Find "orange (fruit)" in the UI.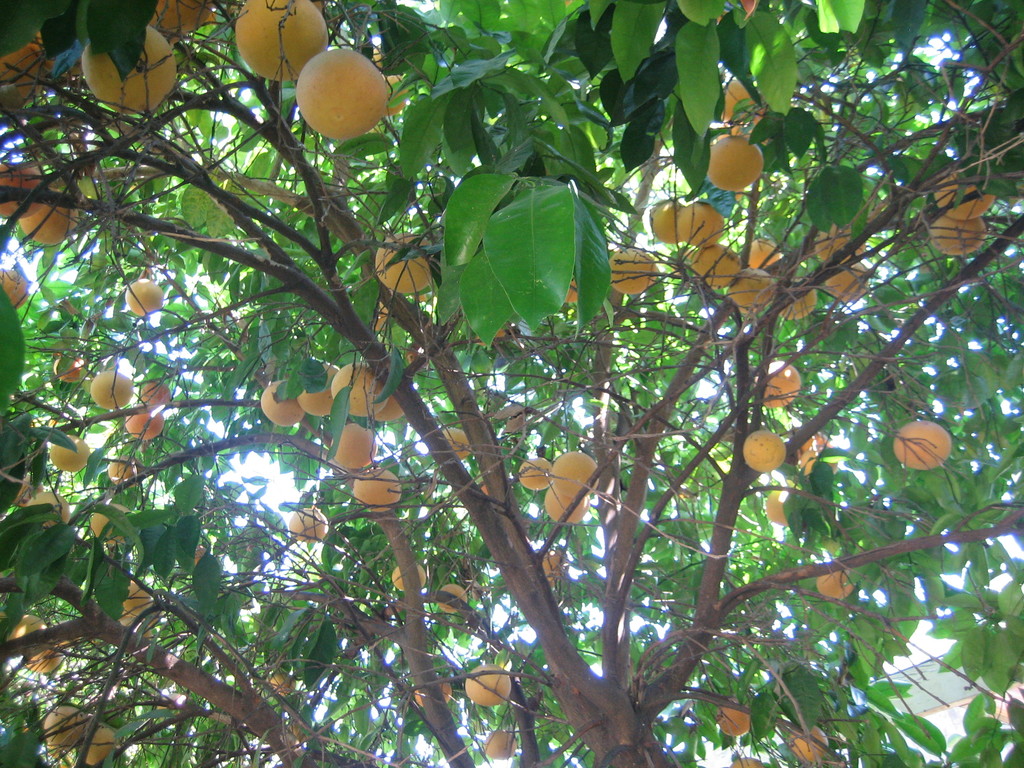
UI element at BBox(37, 703, 84, 755).
